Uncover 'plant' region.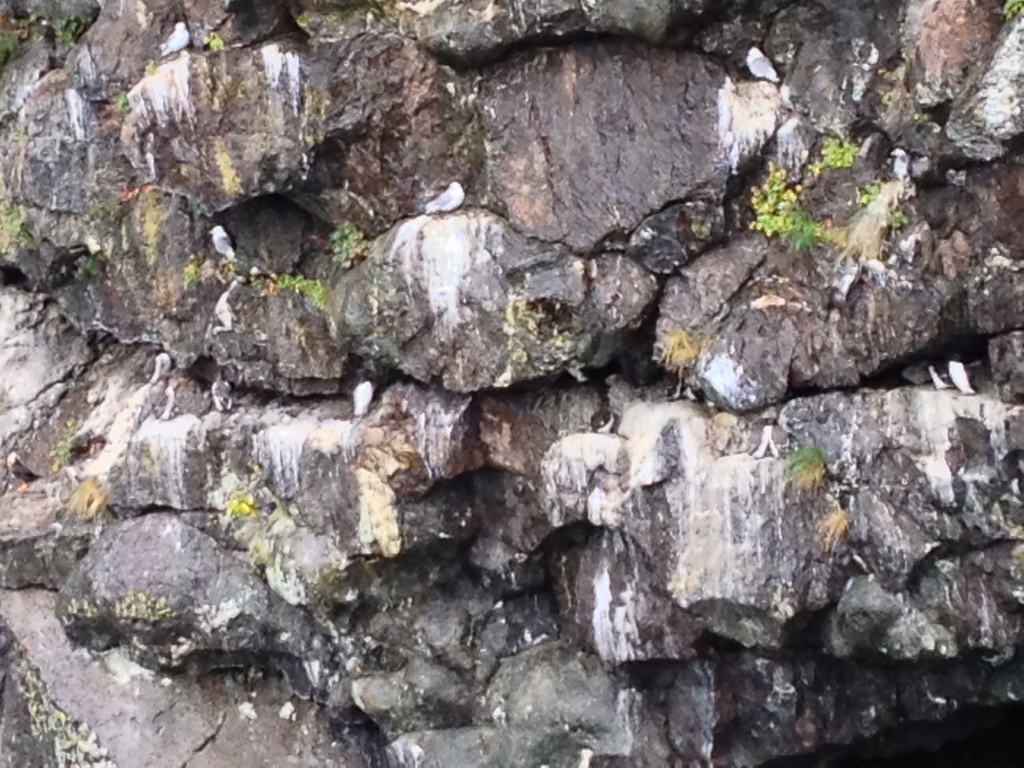
Uncovered: BBox(0, 0, 101, 78).
